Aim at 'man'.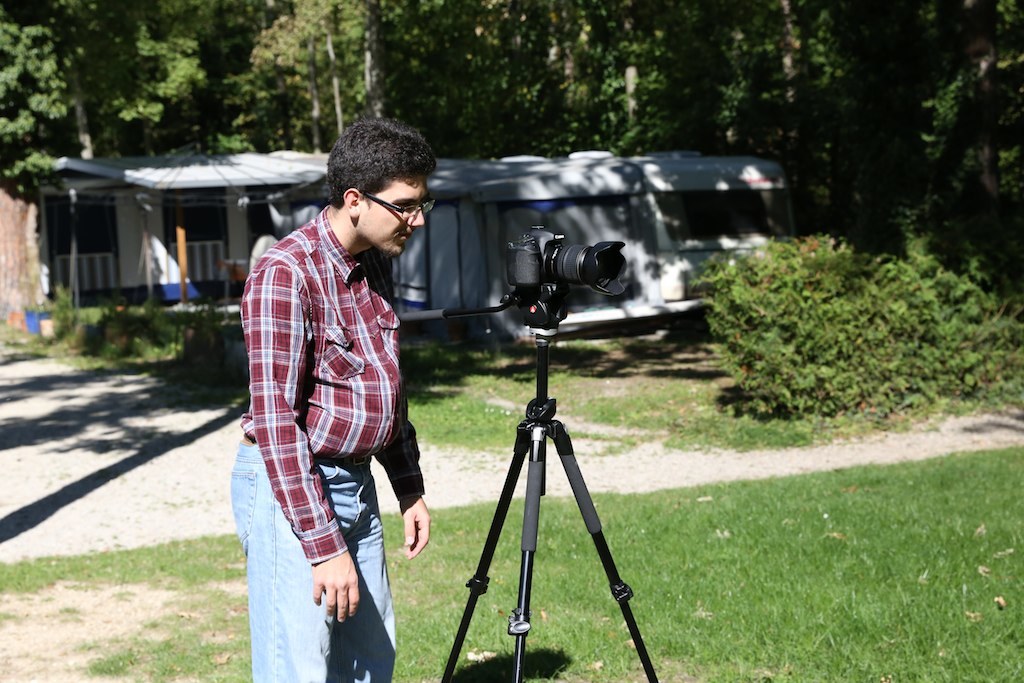
Aimed at left=212, top=153, right=431, bottom=656.
